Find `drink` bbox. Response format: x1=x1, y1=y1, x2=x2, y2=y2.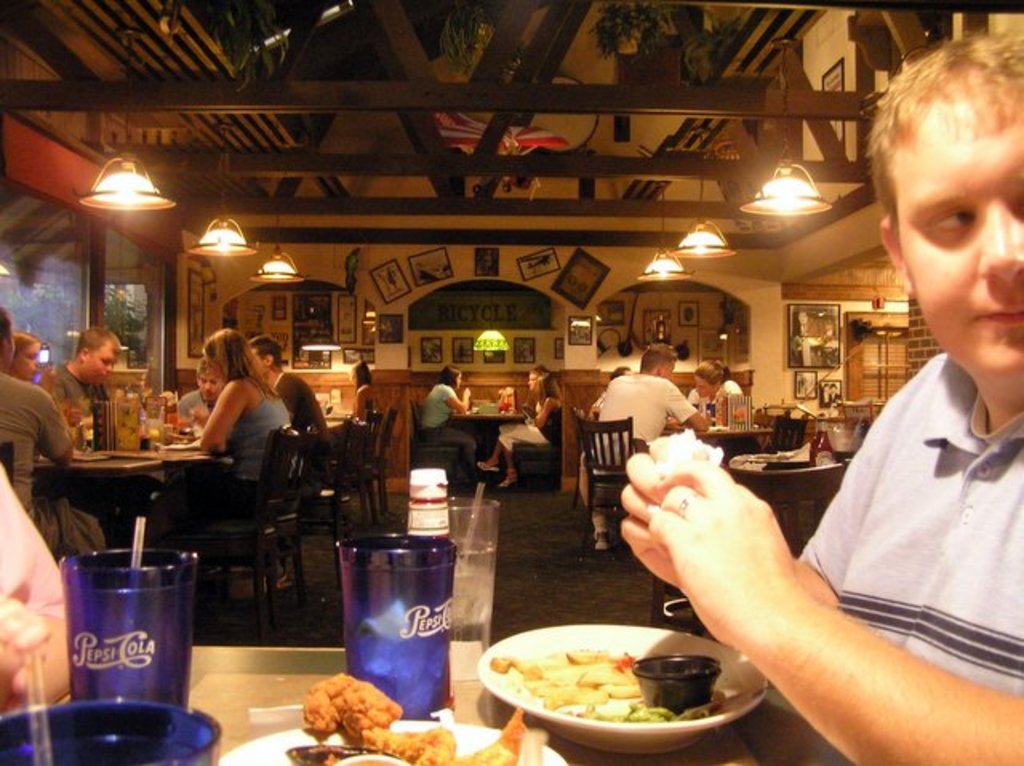
x1=53, y1=529, x2=194, y2=752.
